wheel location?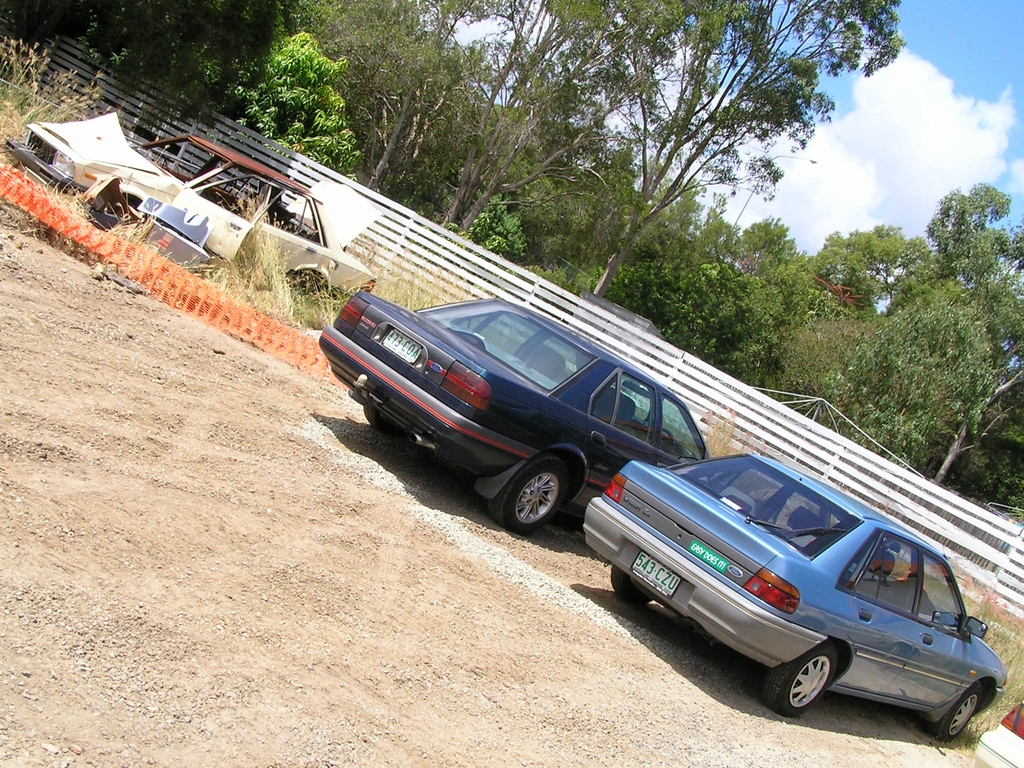
rect(604, 561, 669, 614)
